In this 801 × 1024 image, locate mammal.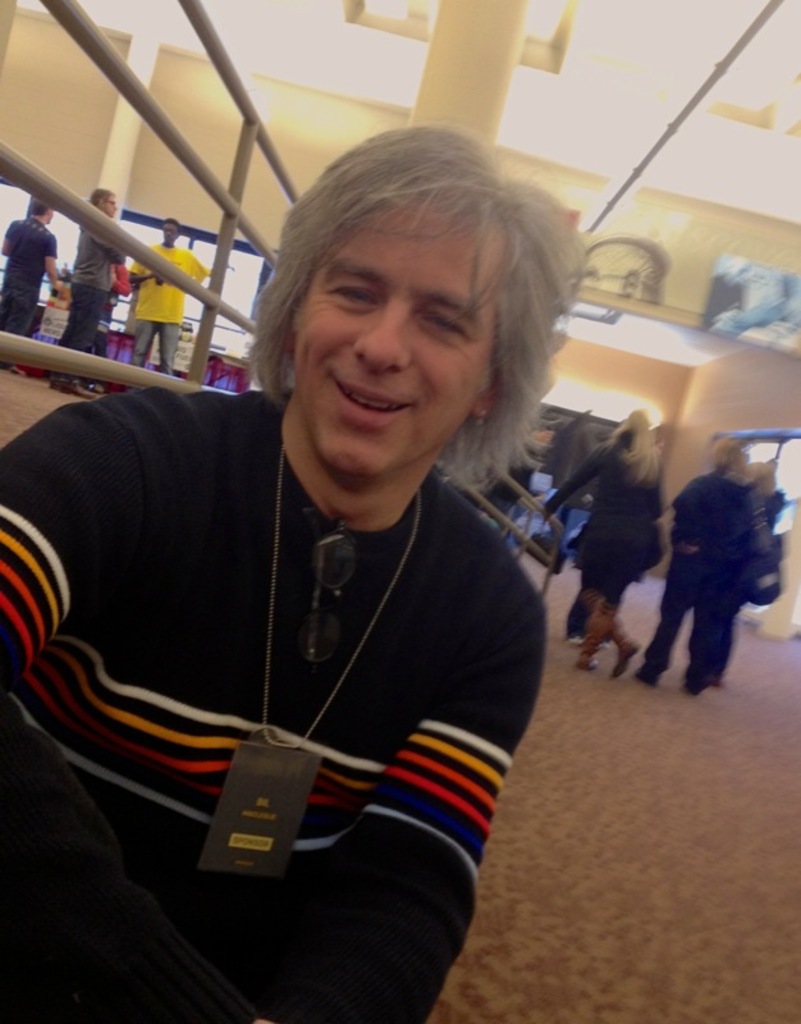
Bounding box: x1=127 y1=212 x2=214 y2=378.
